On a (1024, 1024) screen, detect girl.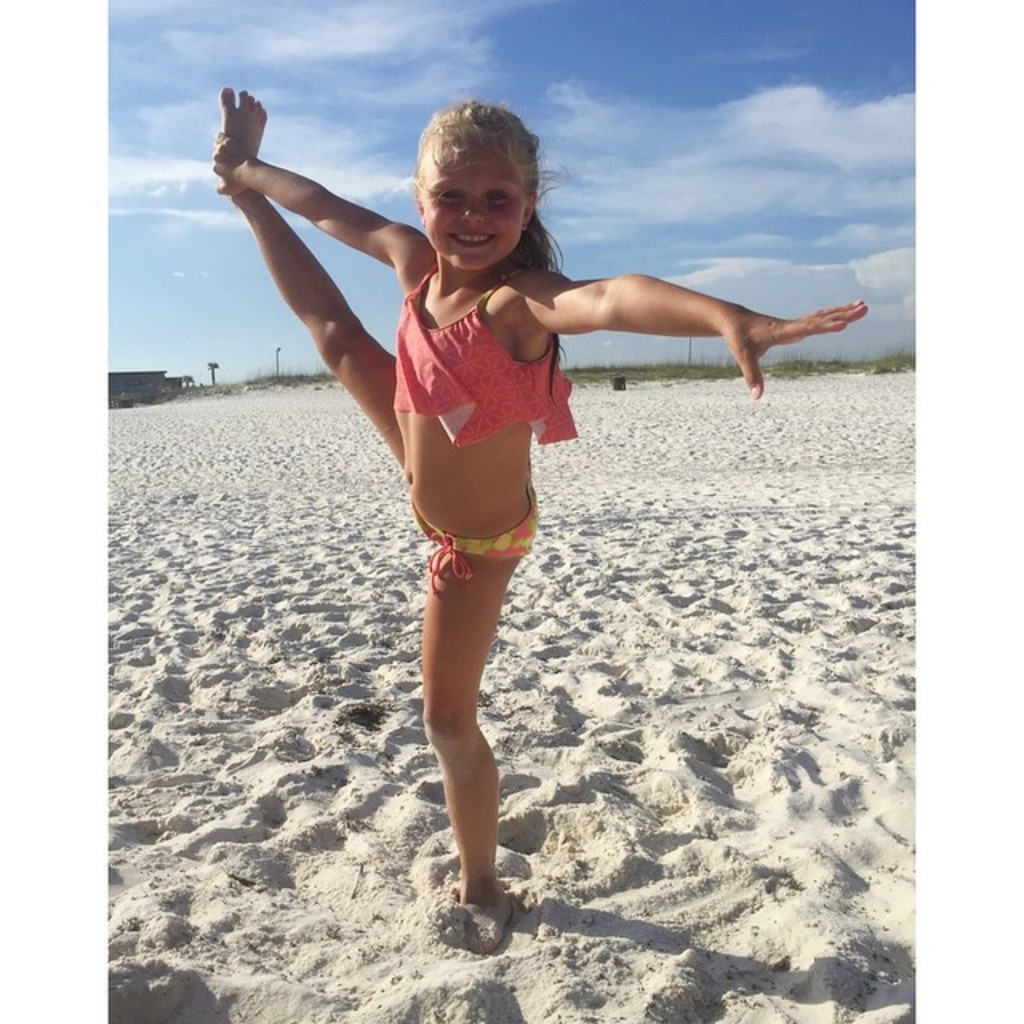
[left=210, top=86, right=867, bottom=910].
